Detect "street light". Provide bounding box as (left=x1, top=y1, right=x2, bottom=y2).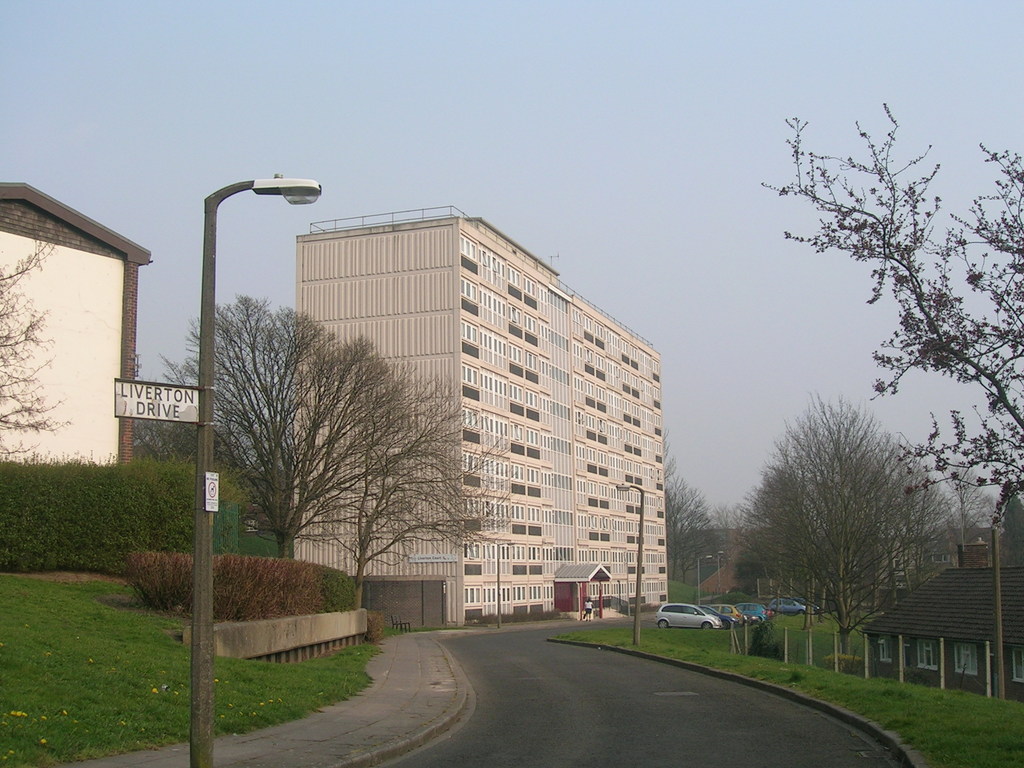
(left=612, top=479, right=649, bottom=647).
